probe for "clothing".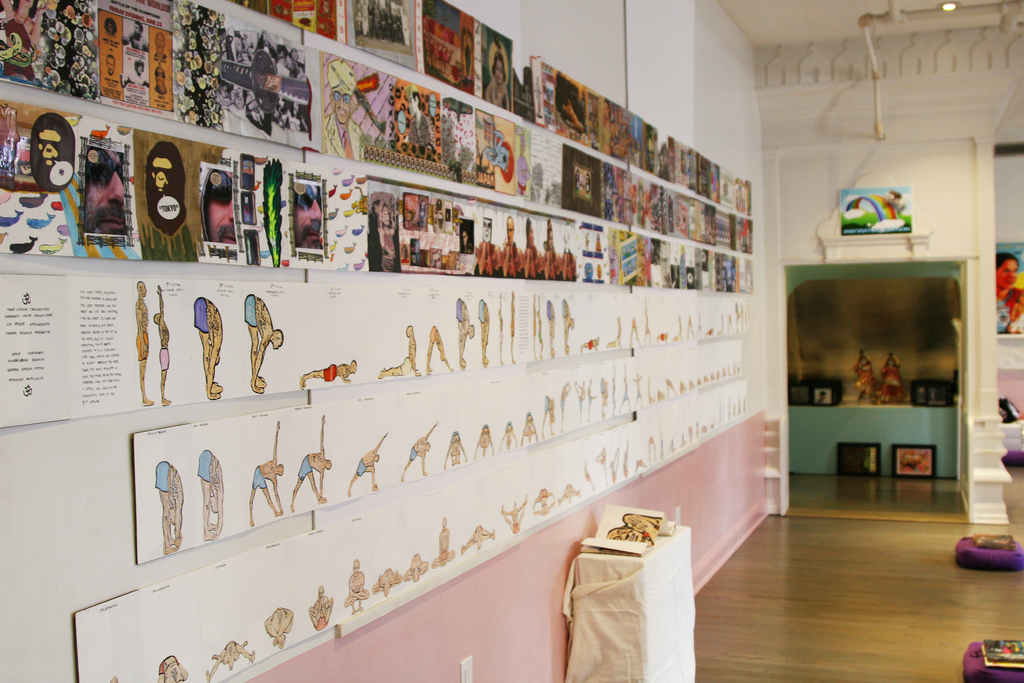
Probe result: 157:349:169:370.
